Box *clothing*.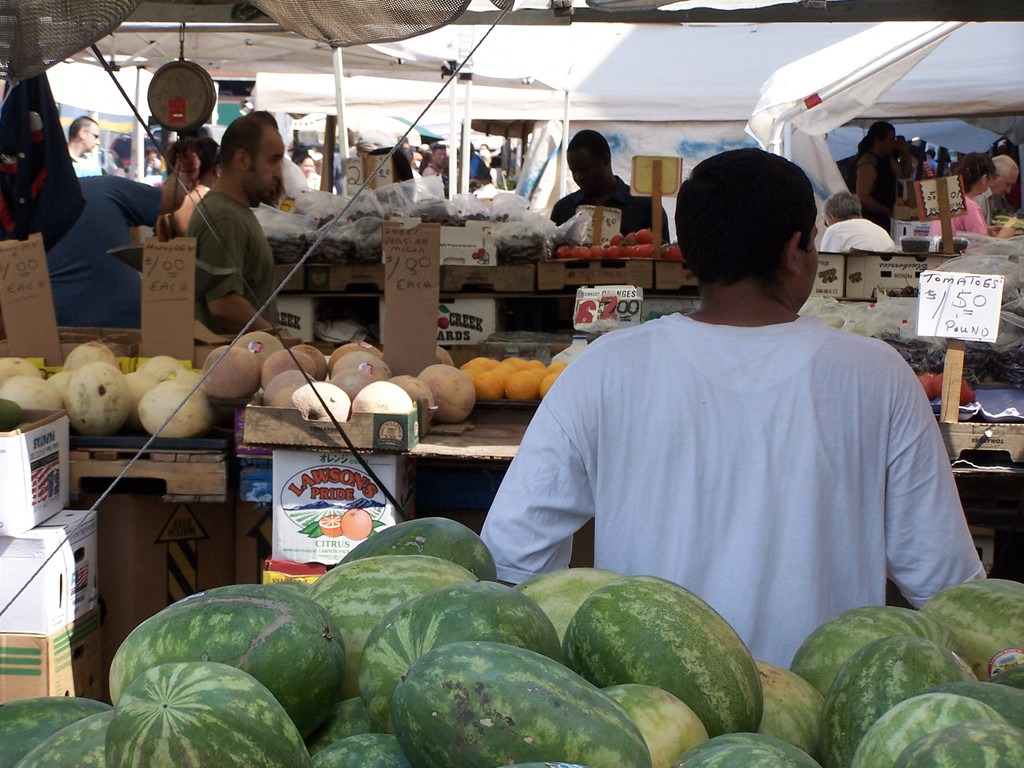
bbox=(932, 189, 992, 246).
